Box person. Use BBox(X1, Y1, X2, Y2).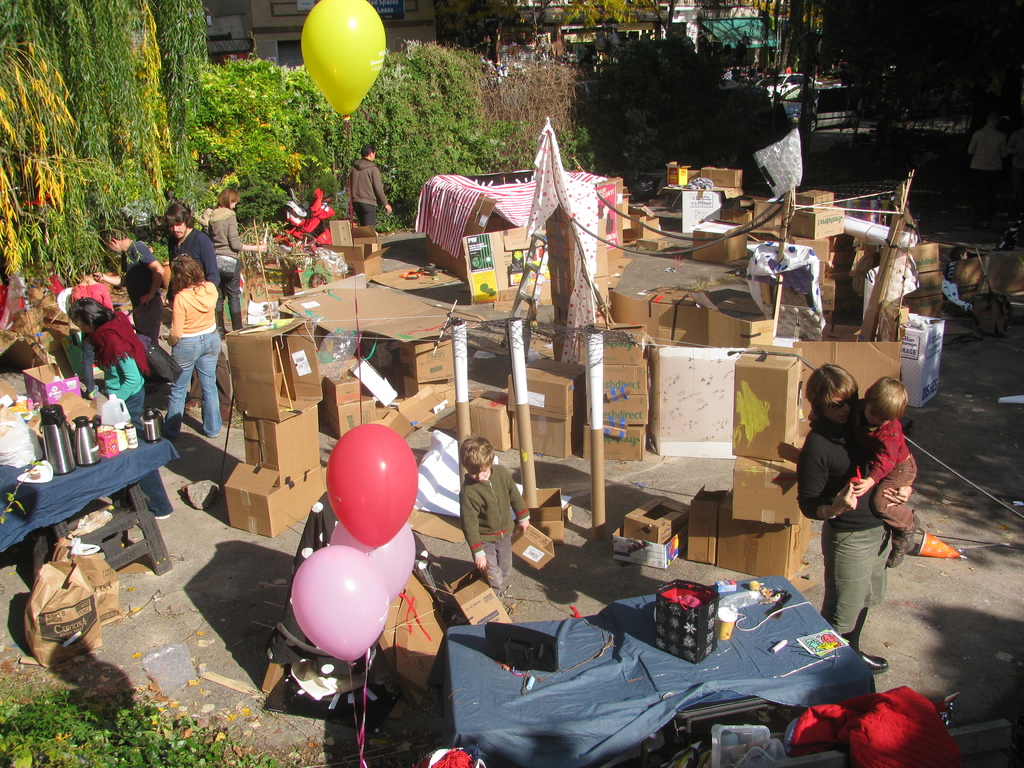
BBox(348, 143, 394, 228).
